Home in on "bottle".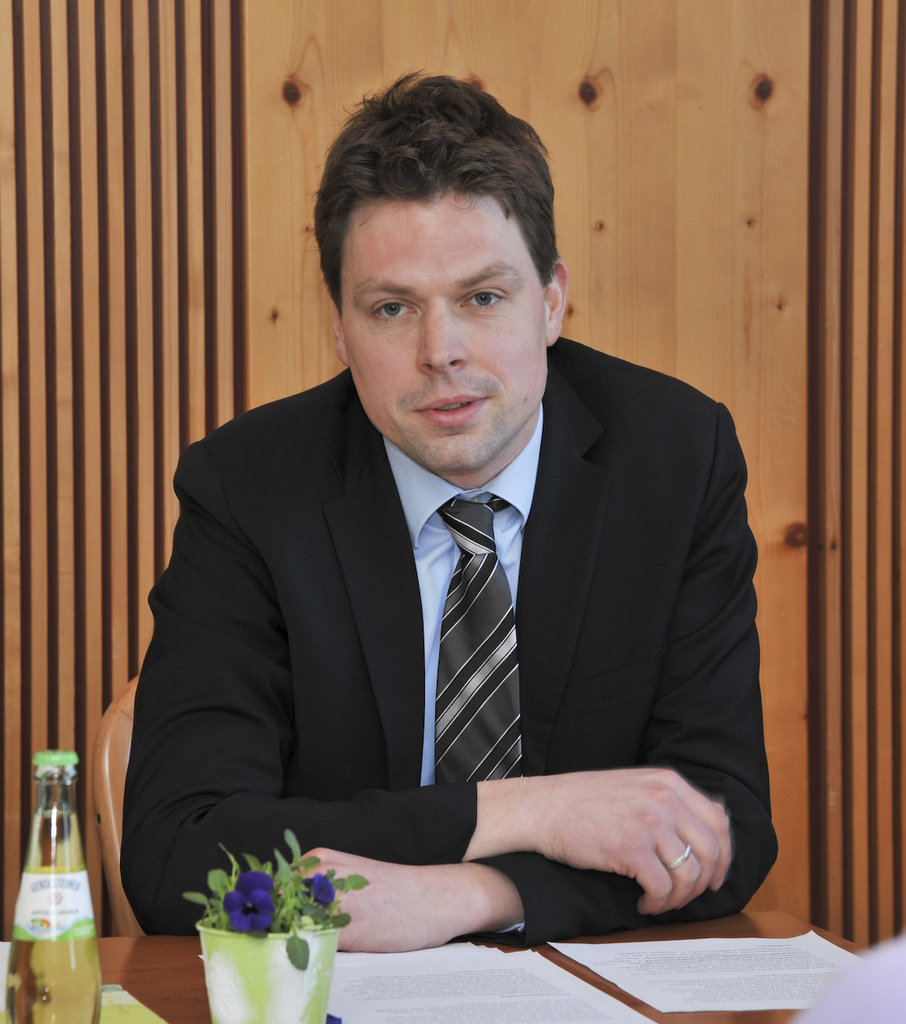
Homed in at <box>9,740,111,1020</box>.
